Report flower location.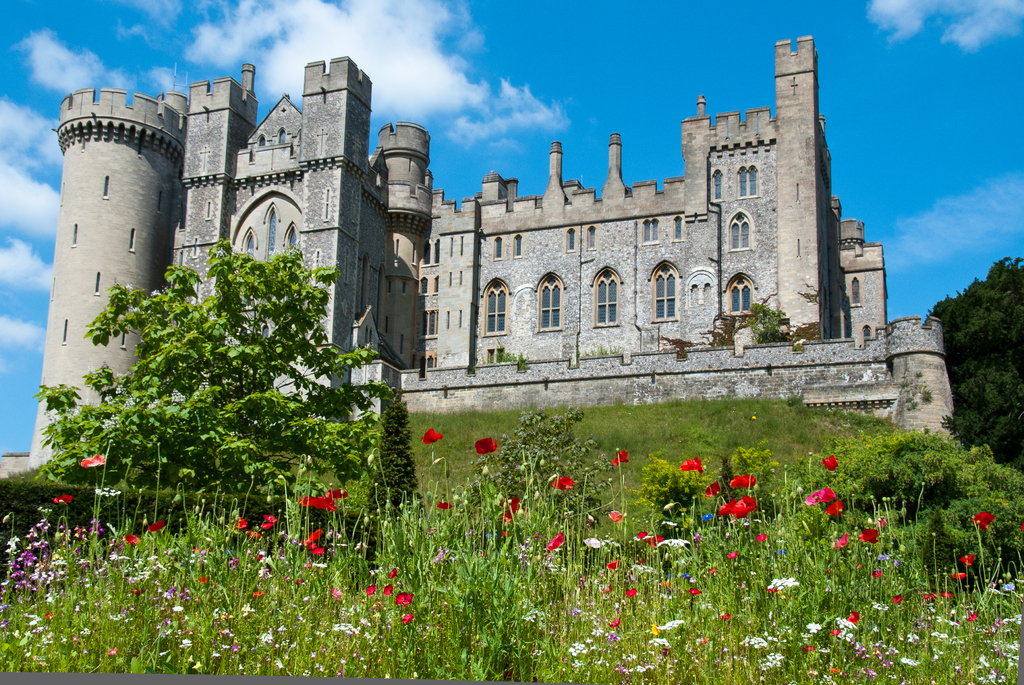
Report: (680,457,707,474).
